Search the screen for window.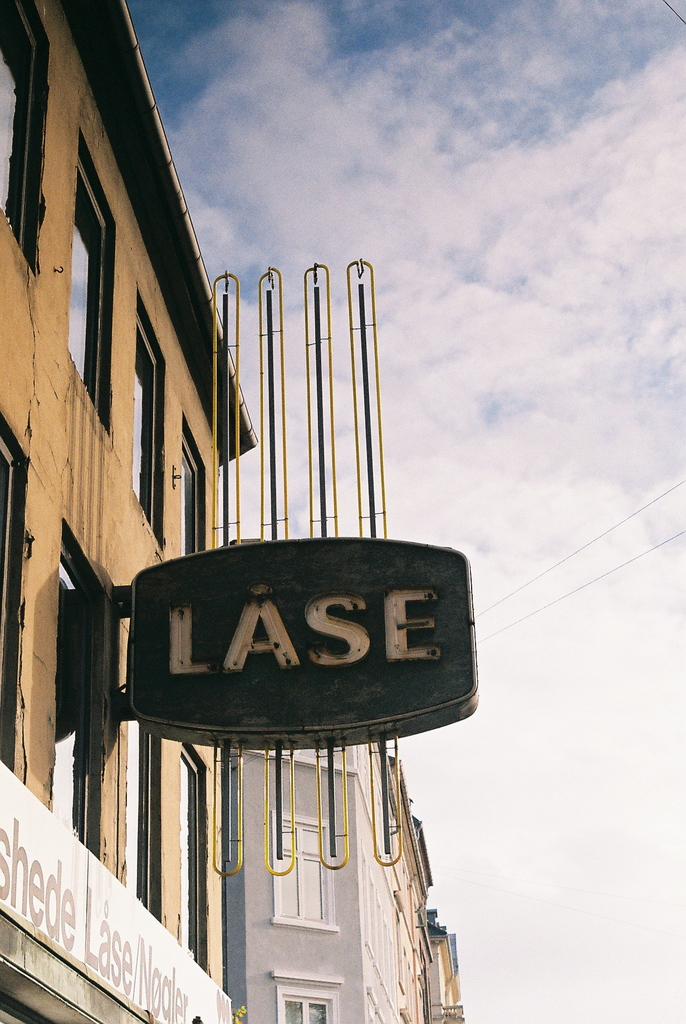
Found at bbox=(128, 719, 165, 922).
